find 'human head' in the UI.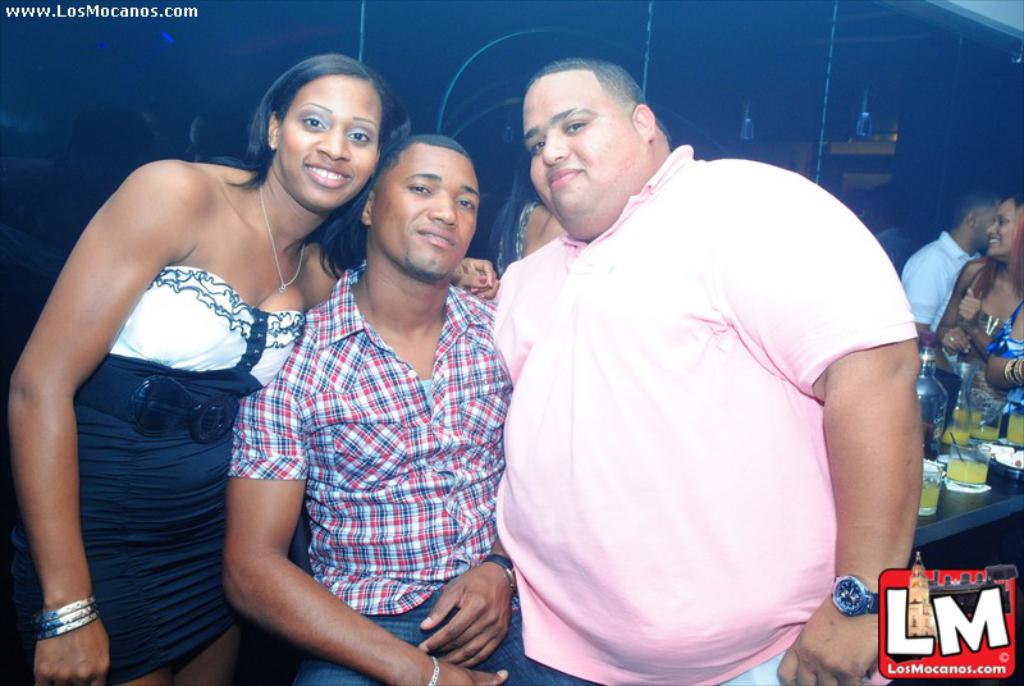
UI element at 521,58,662,238.
